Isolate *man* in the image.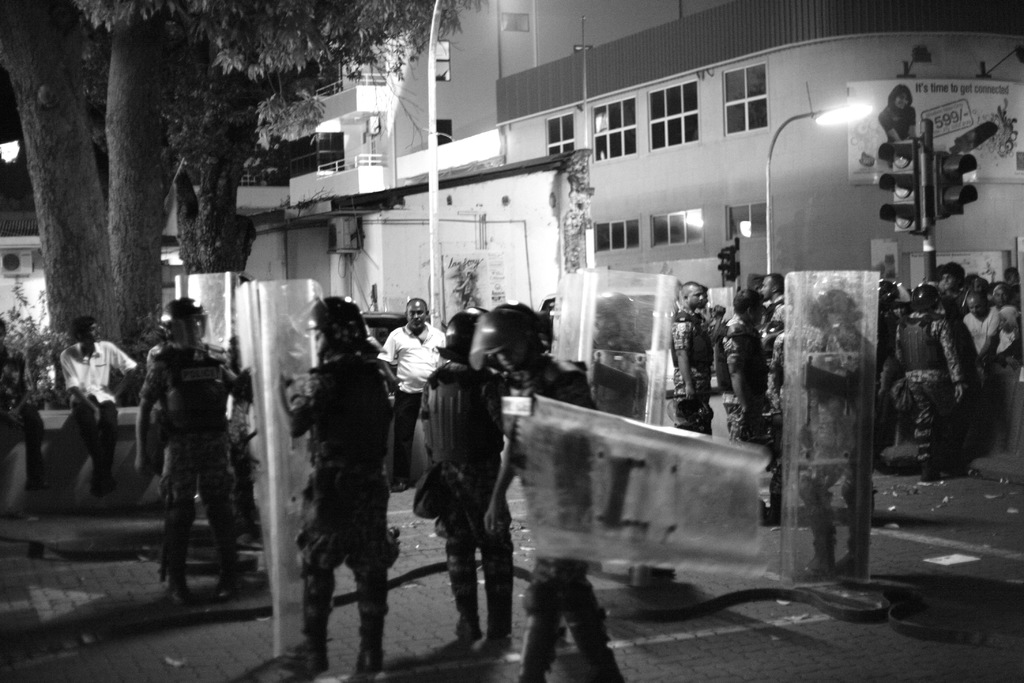
Isolated region: <region>134, 300, 253, 600</region>.
